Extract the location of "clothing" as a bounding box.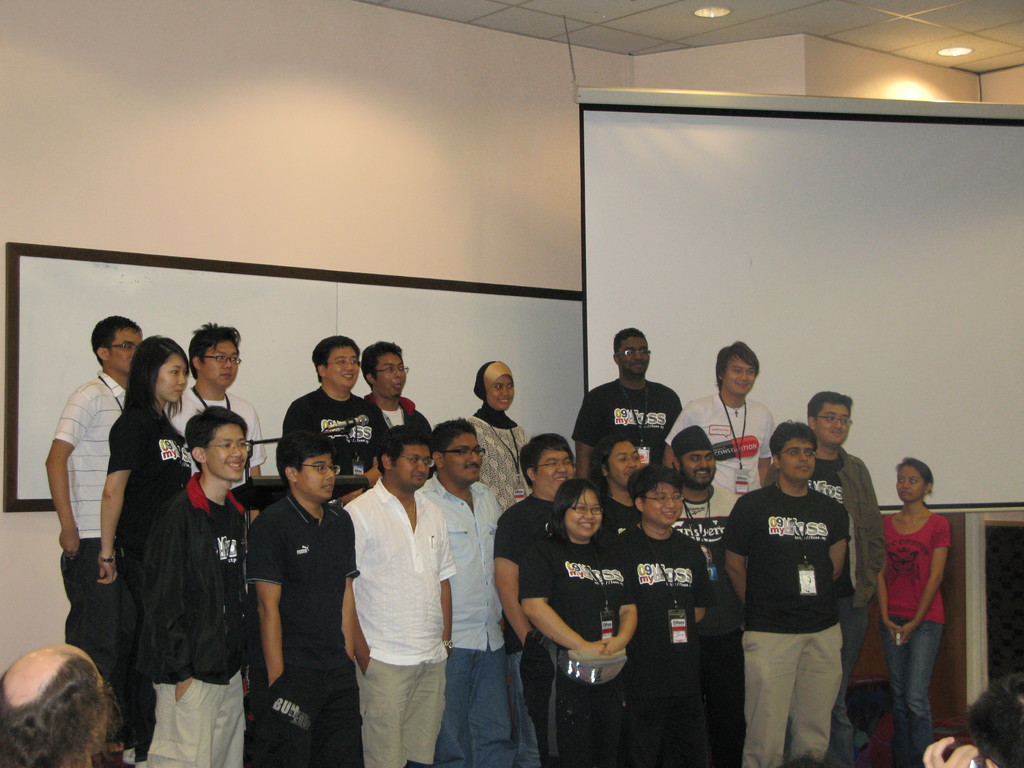
region(606, 518, 715, 766).
